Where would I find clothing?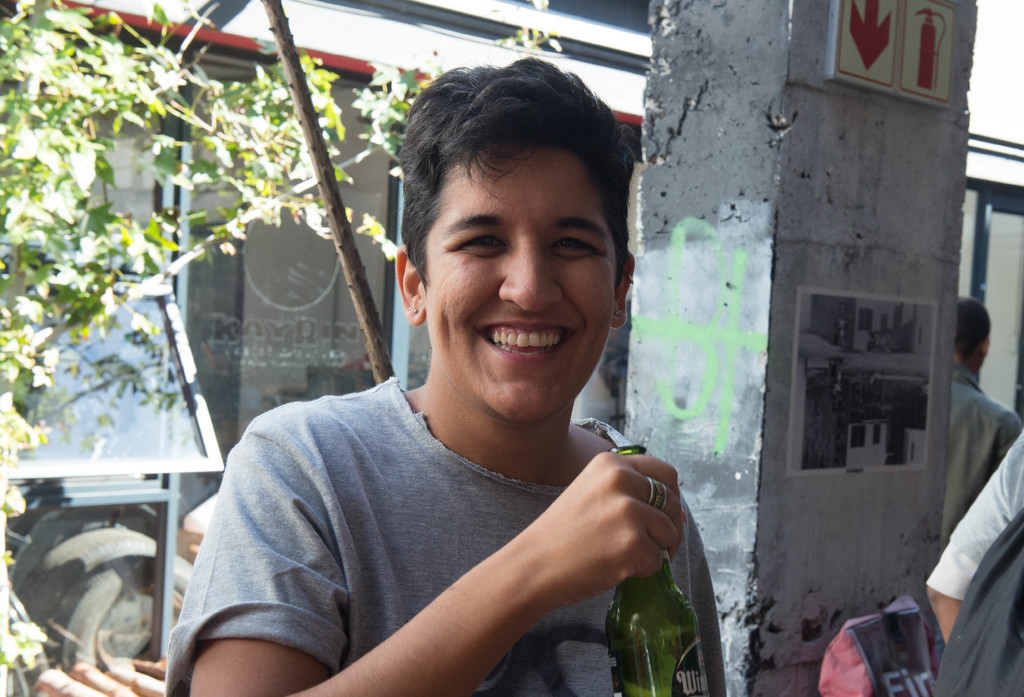
At pyautogui.locateOnScreen(166, 334, 732, 696).
